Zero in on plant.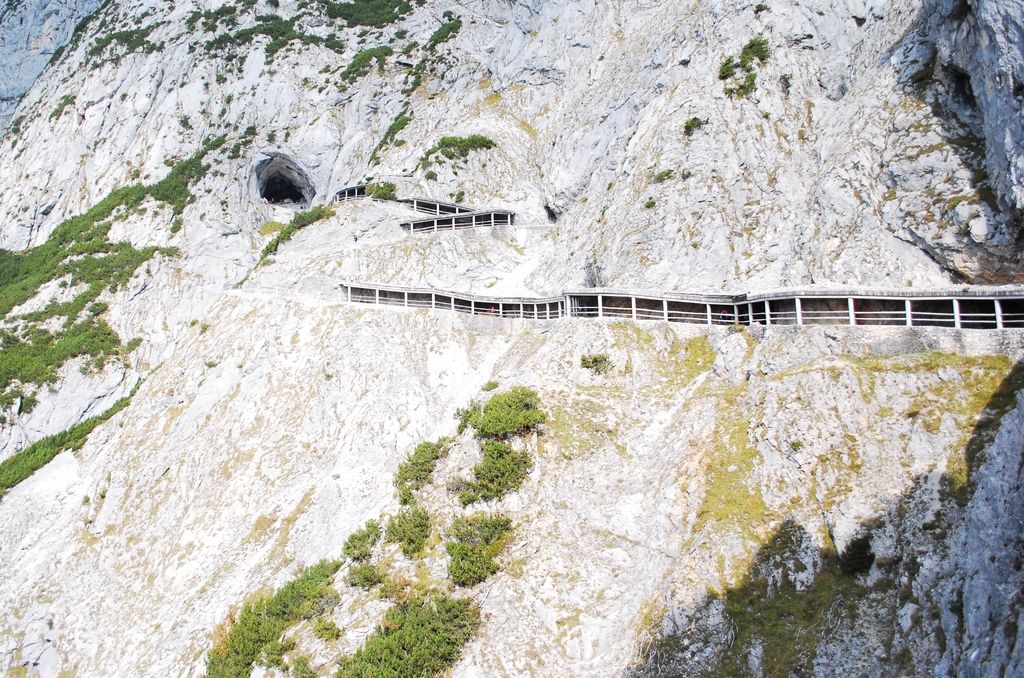
Zeroed in: {"left": 463, "top": 385, "right": 549, "bottom": 446}.
